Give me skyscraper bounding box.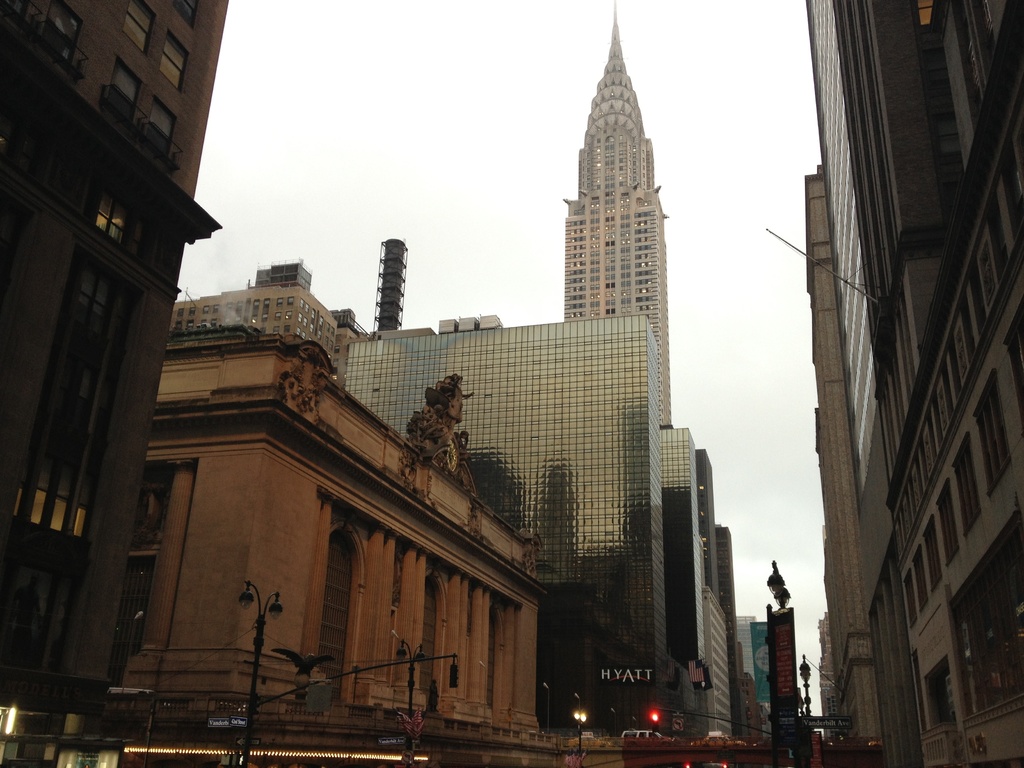
bbox(808, 170, 880, 767).
